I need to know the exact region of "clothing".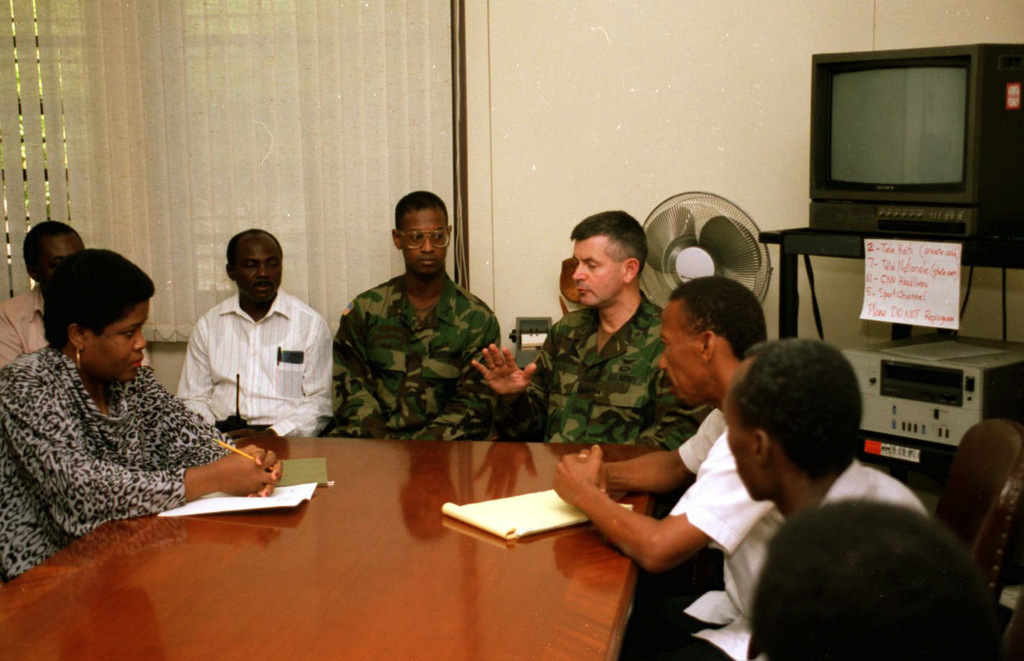
Region: rect(172, 287, 335, 441).
